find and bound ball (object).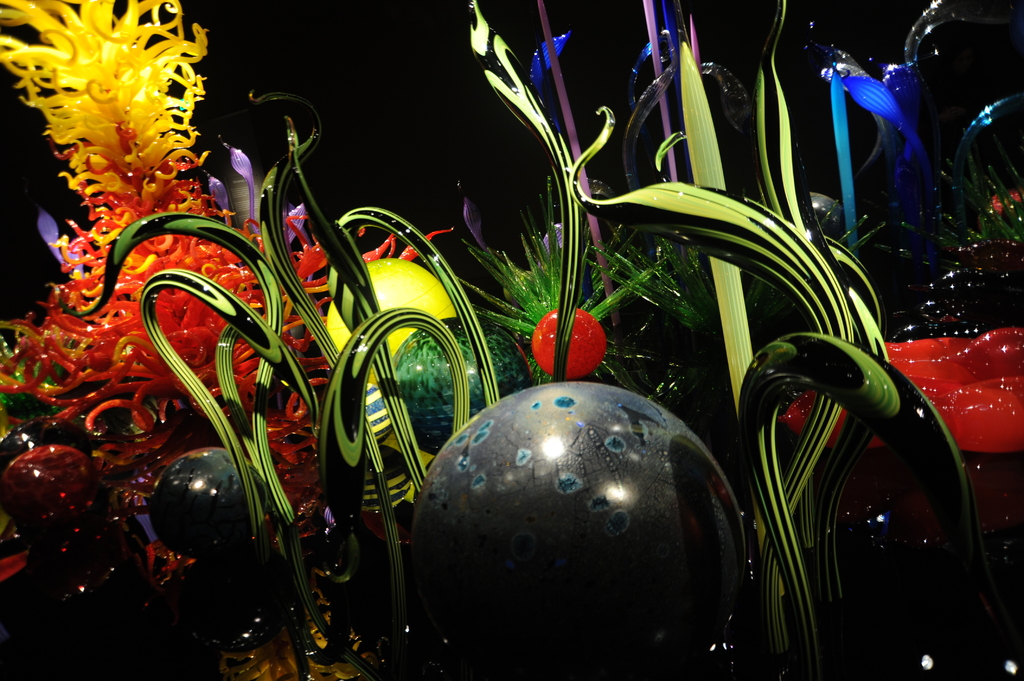
Bound: [left=326, top=257, right=458, bottom=387].
